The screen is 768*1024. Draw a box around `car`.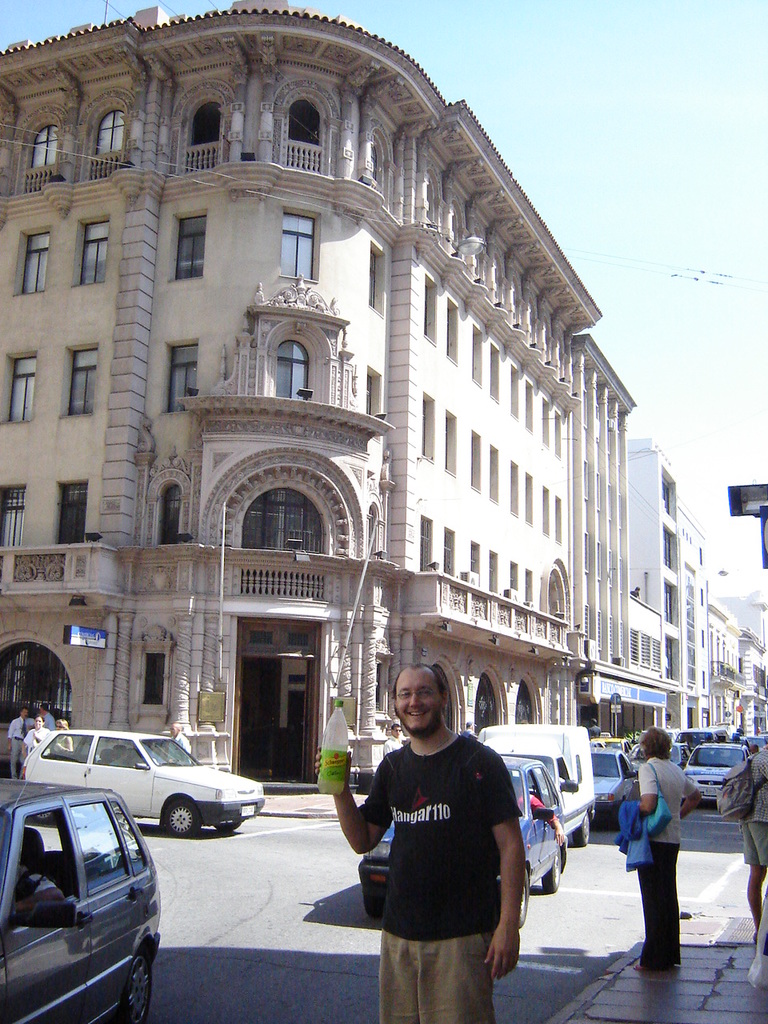
(left=578, top=738, right=641, bottom=836).
